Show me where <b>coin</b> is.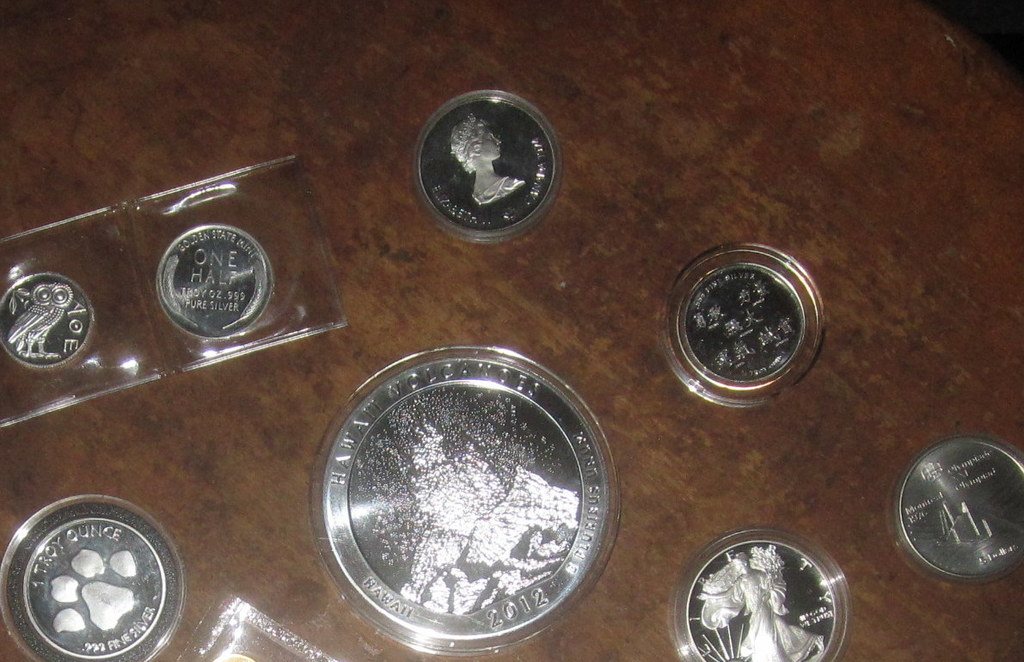
<b>coin</b> is at <box>21,516,171,661</box>.
